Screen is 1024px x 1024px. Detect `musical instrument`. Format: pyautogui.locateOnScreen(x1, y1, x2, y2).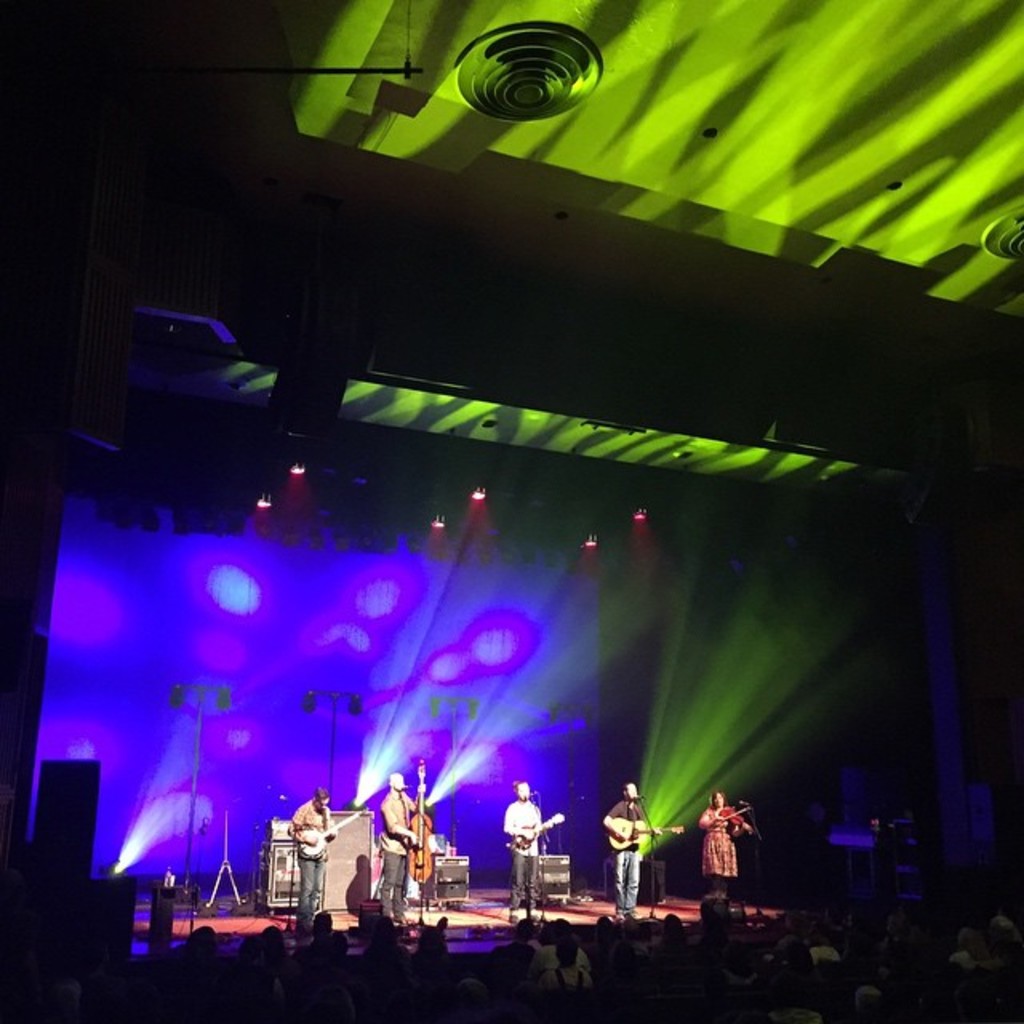
pyautogui.locateOnScreen(517, 806, 565, 856).
